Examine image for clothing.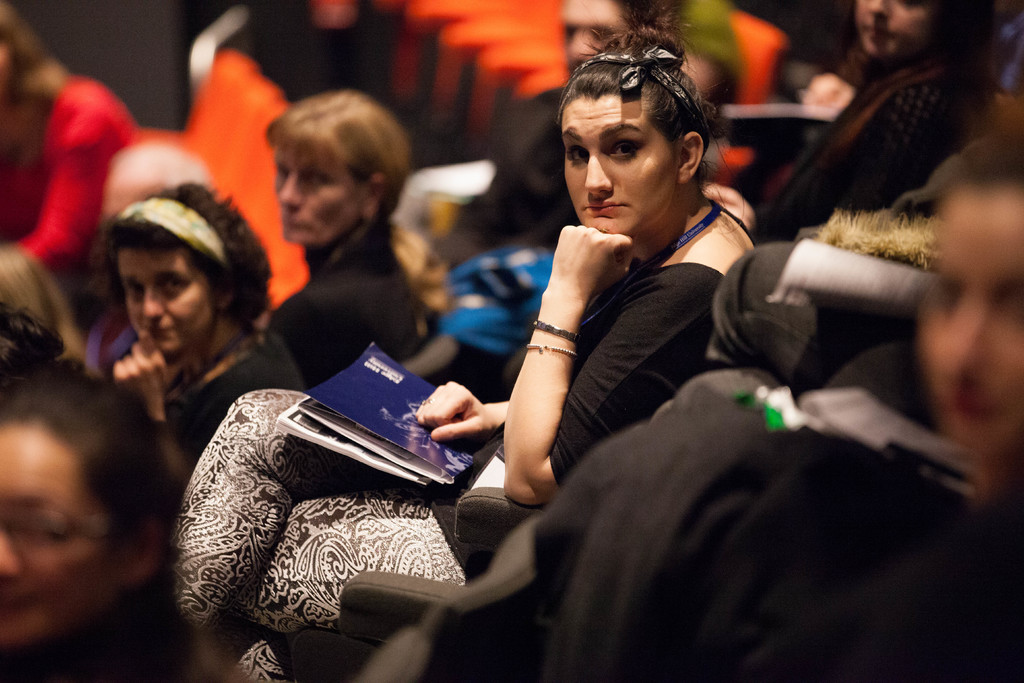
Examination result: <region>522, 379, 927, 682</region>.
